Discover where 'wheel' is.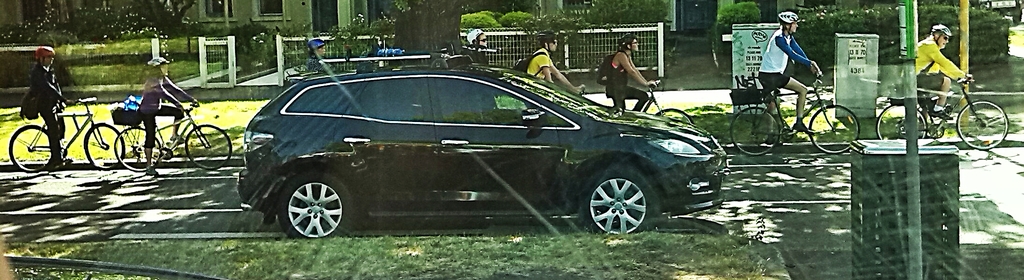
Discovered at <box>955,103,1009,149</box>.
